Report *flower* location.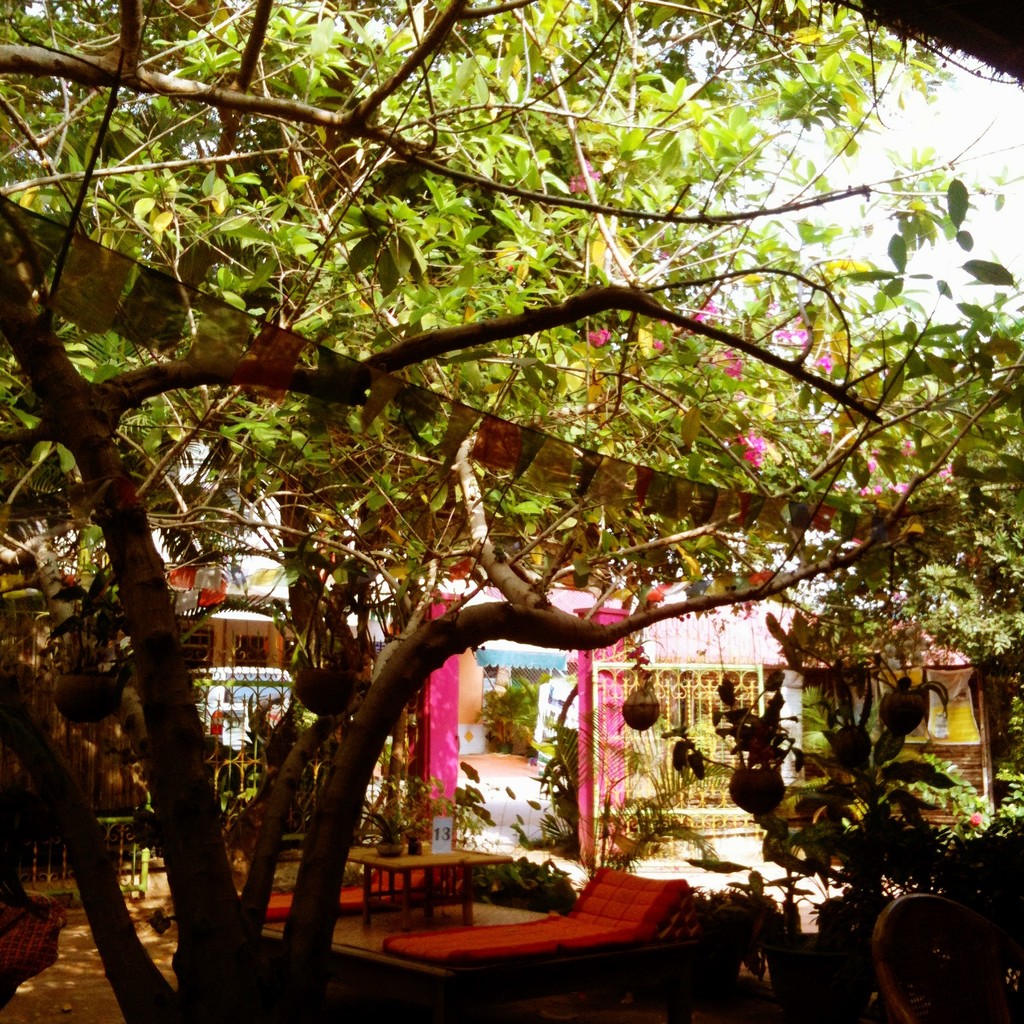
Report: rect(939, 467, 955, 475).
